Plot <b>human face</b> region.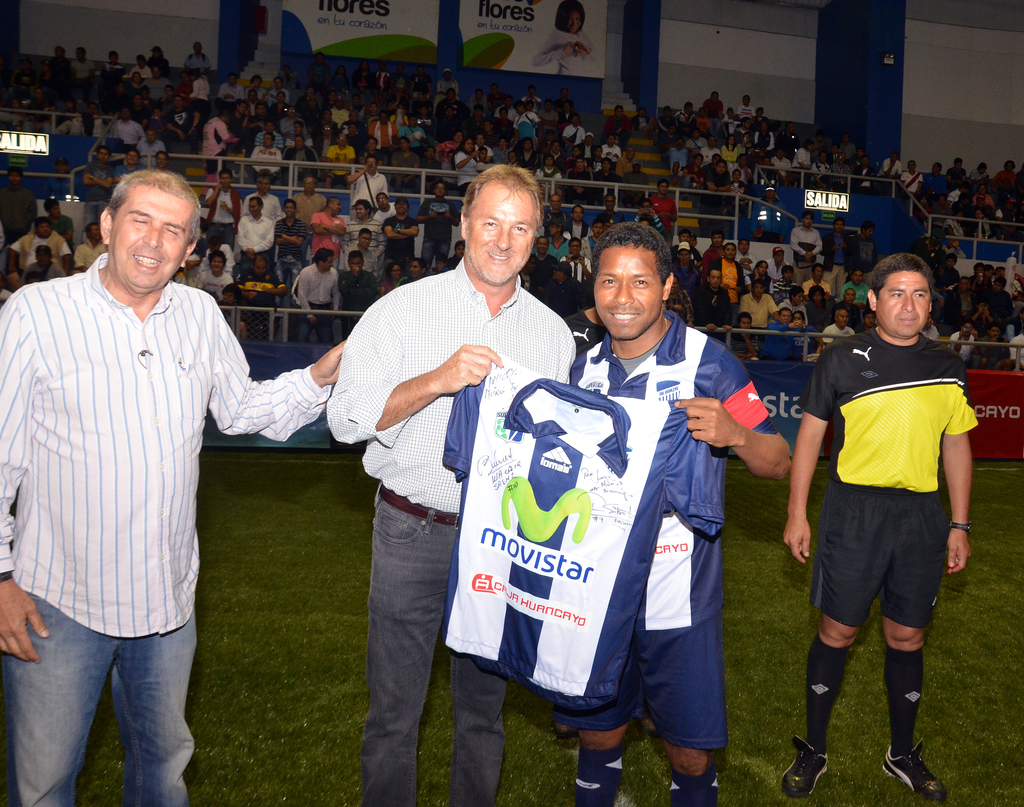
Plotted at detection(150, 67, 160, 78).
